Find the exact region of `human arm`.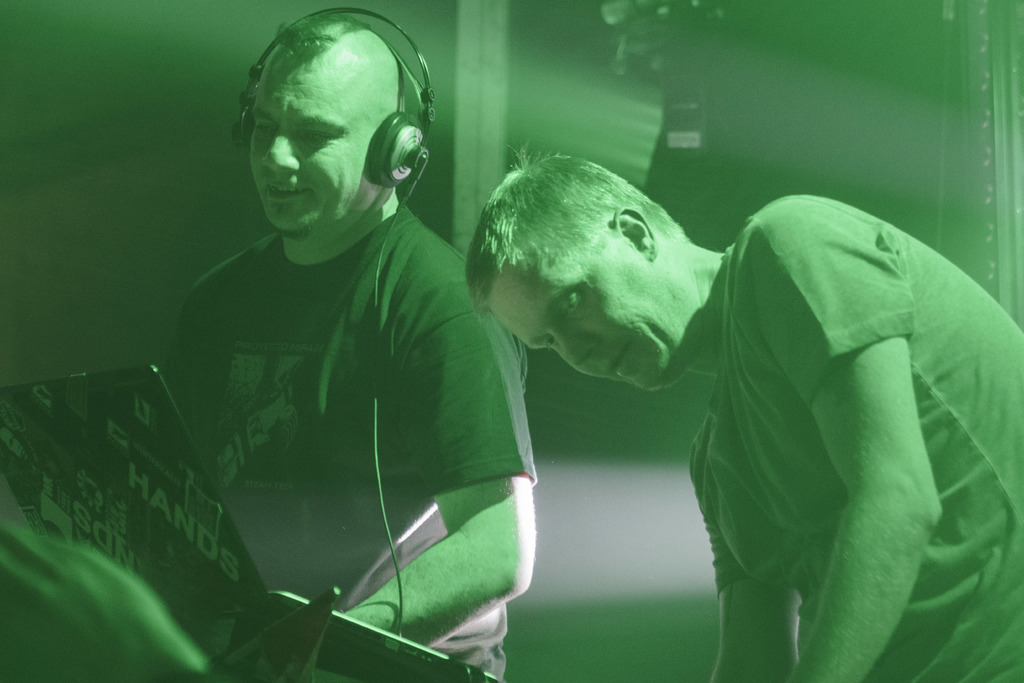
Exact region: pyautogui.locateOnScreen(687, 443, 795, 682).
